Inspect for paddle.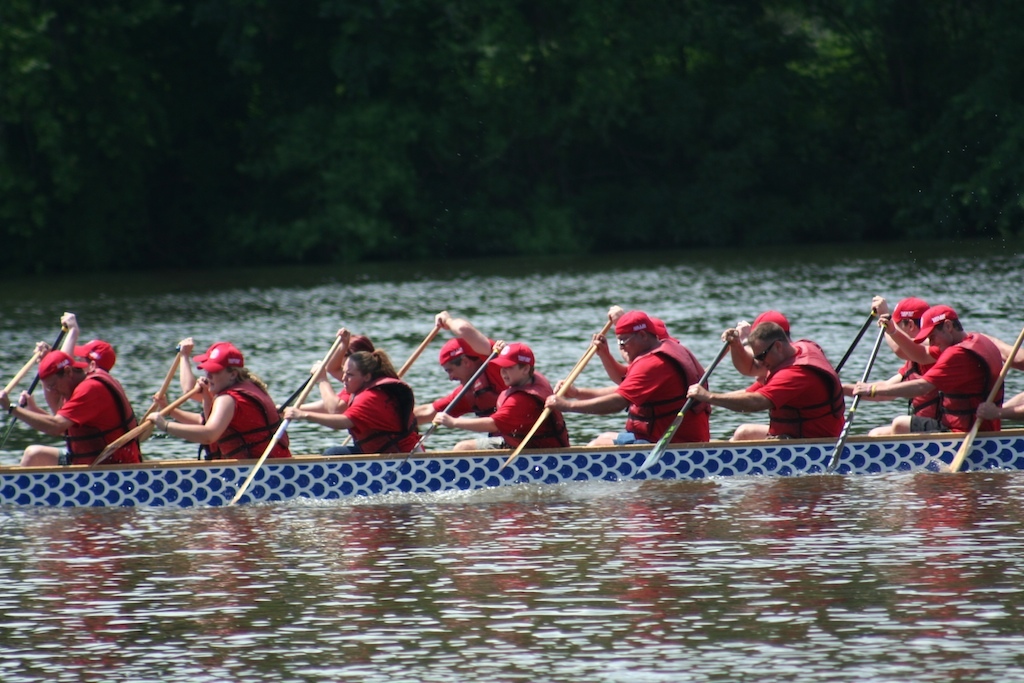
Inspection: [left=98, top=388, right=199, bottom=468].
